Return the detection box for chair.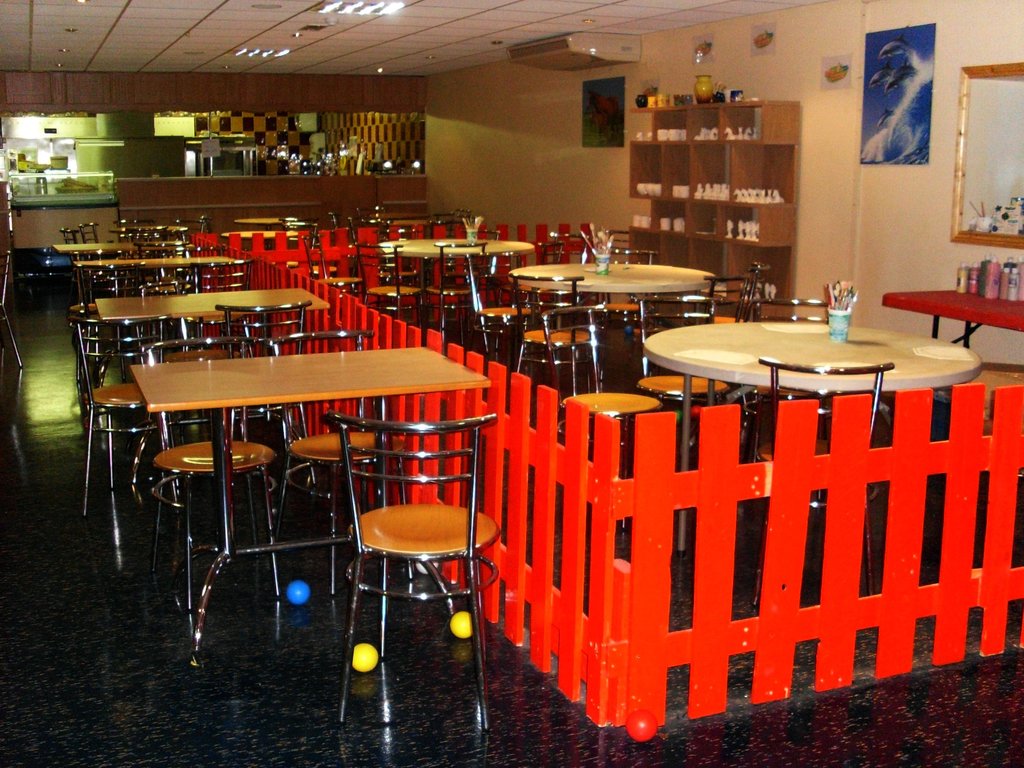
(500, 270, 603, 401).
